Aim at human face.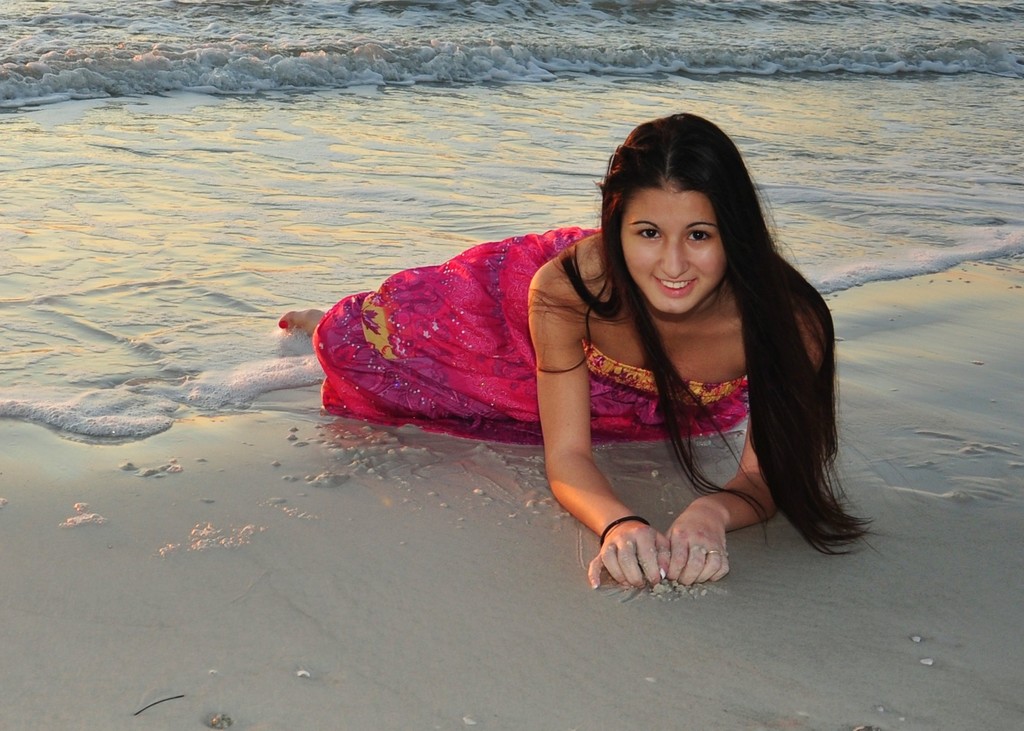
Aimed at BBox(622, 191, 726, 313).
